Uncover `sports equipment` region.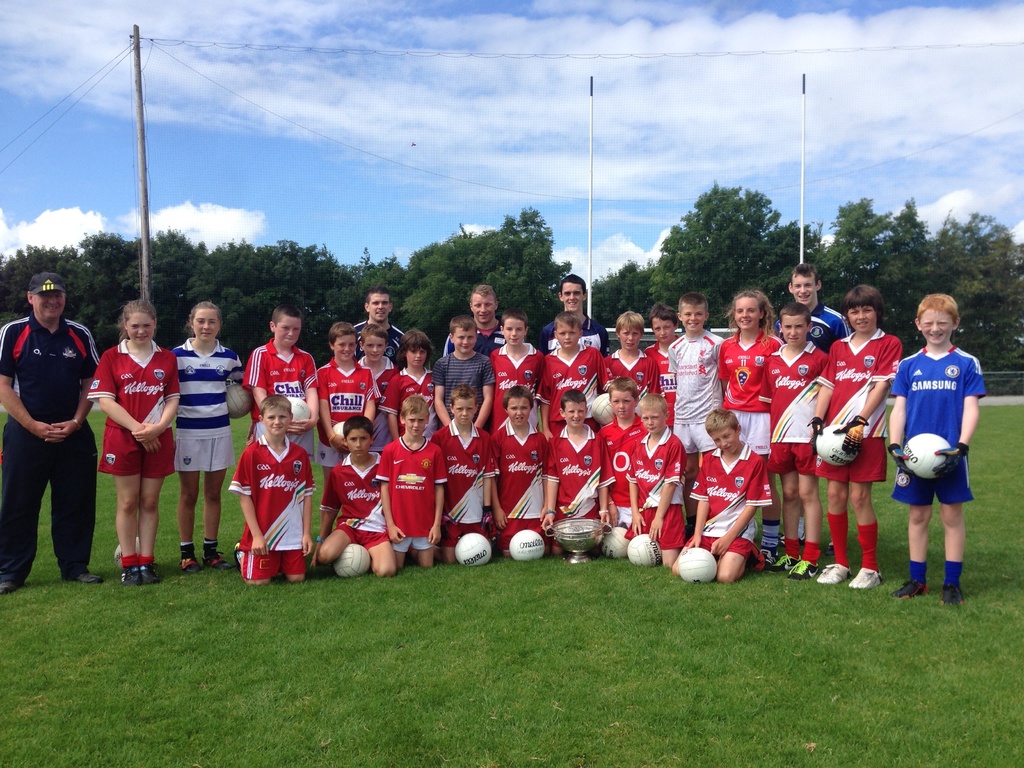
Uncovered: box(814, 421, 860, 470).
